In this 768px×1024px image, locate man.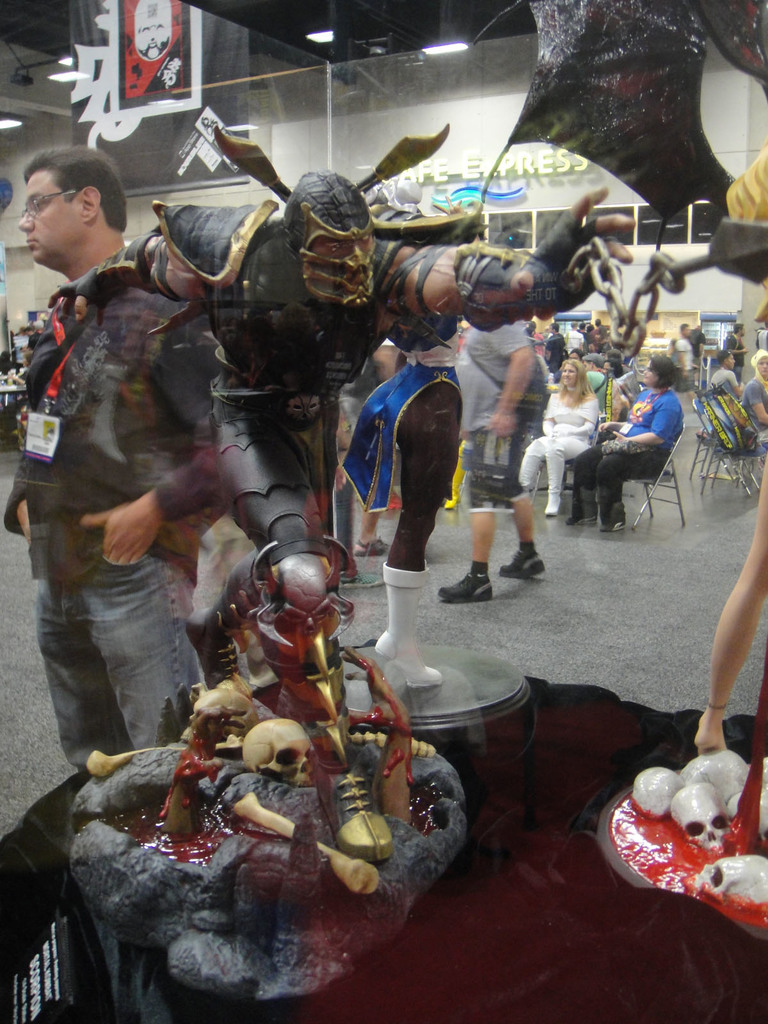
Bounding box: locate(433, 319, 548, 604).
